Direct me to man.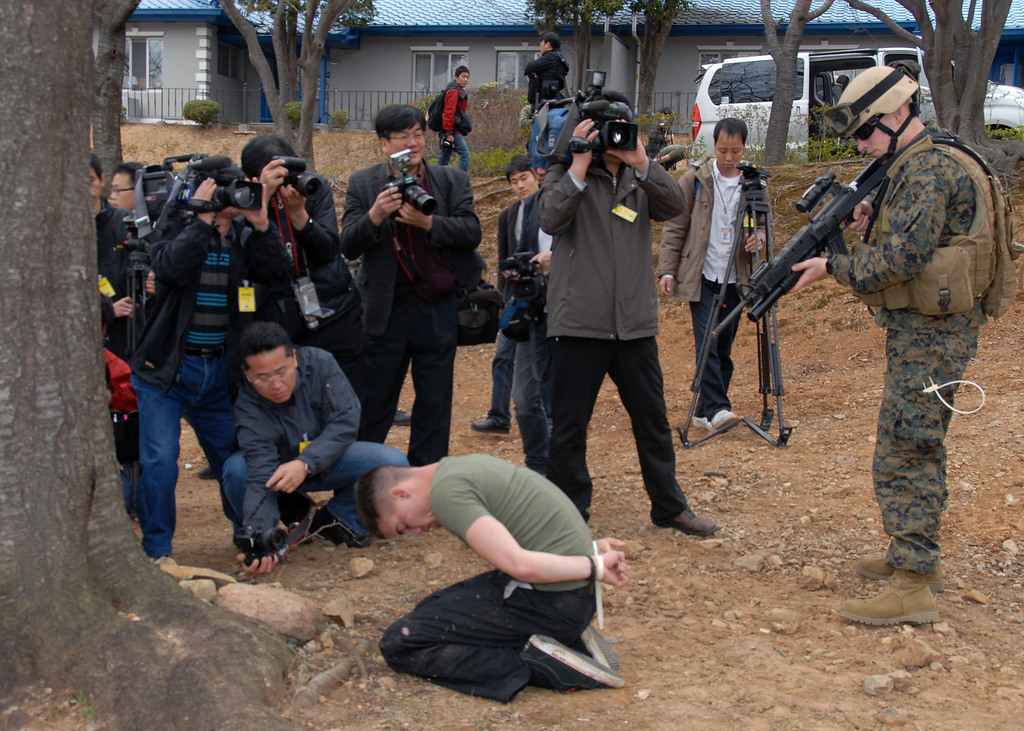
Direction: 787/65/986/627.
